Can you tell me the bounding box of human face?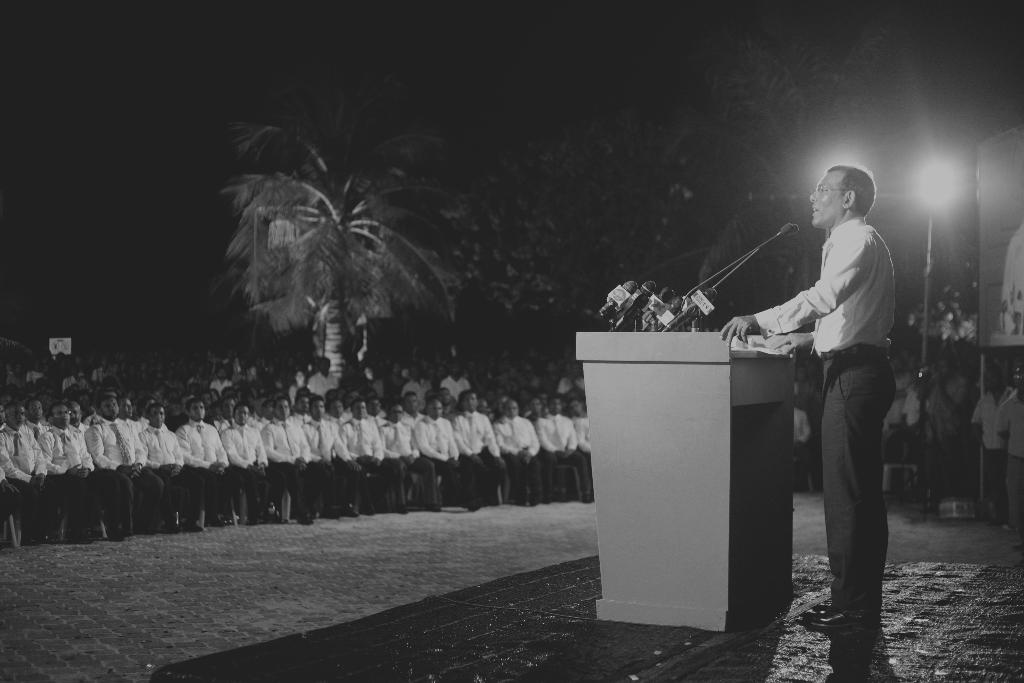
{"x1": 150, "y1": 400, "x2": 168, "y2": 427}.
